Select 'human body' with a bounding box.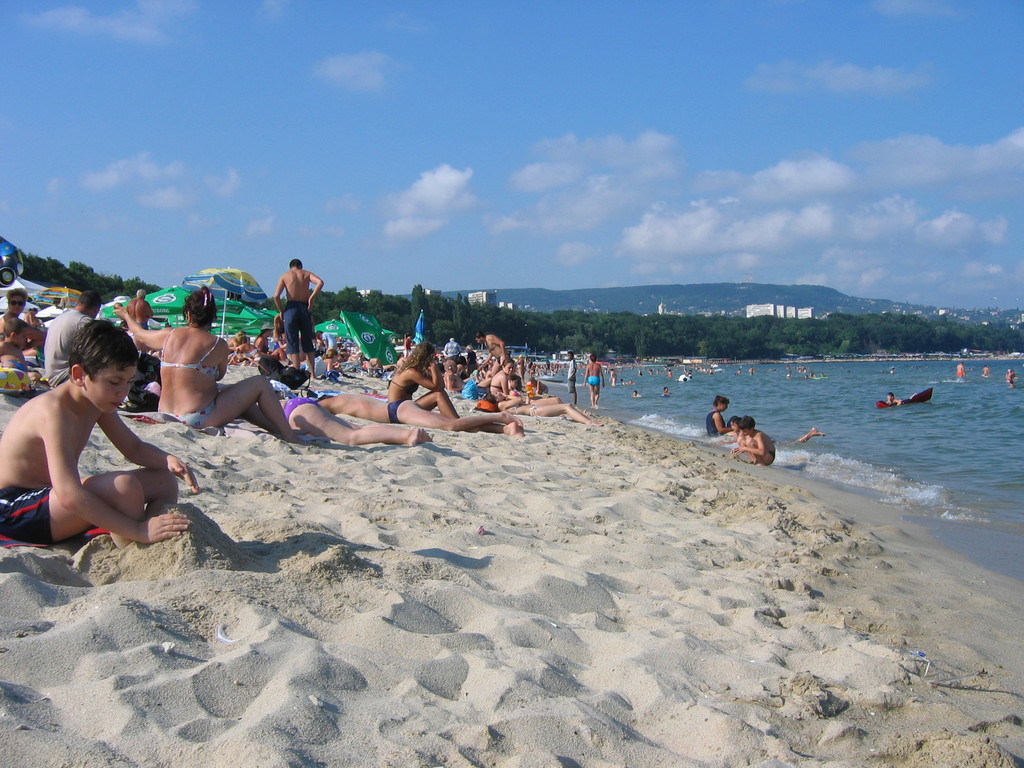
(x1=732, y1=415, x2=781, y2=467).
